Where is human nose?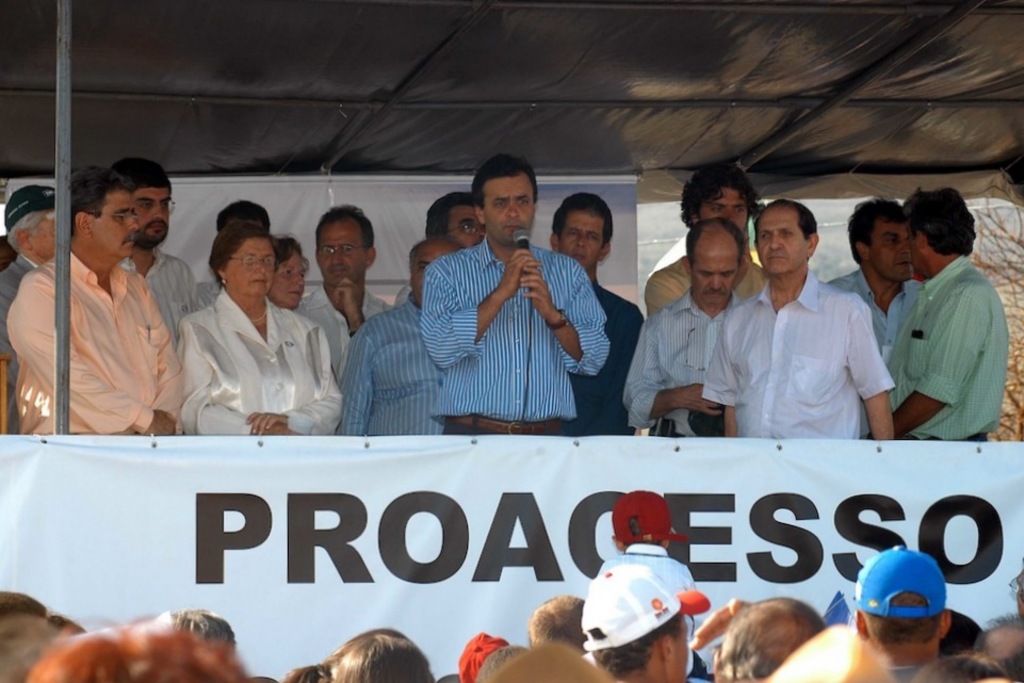
Rect(295, 272, 305, 282).
